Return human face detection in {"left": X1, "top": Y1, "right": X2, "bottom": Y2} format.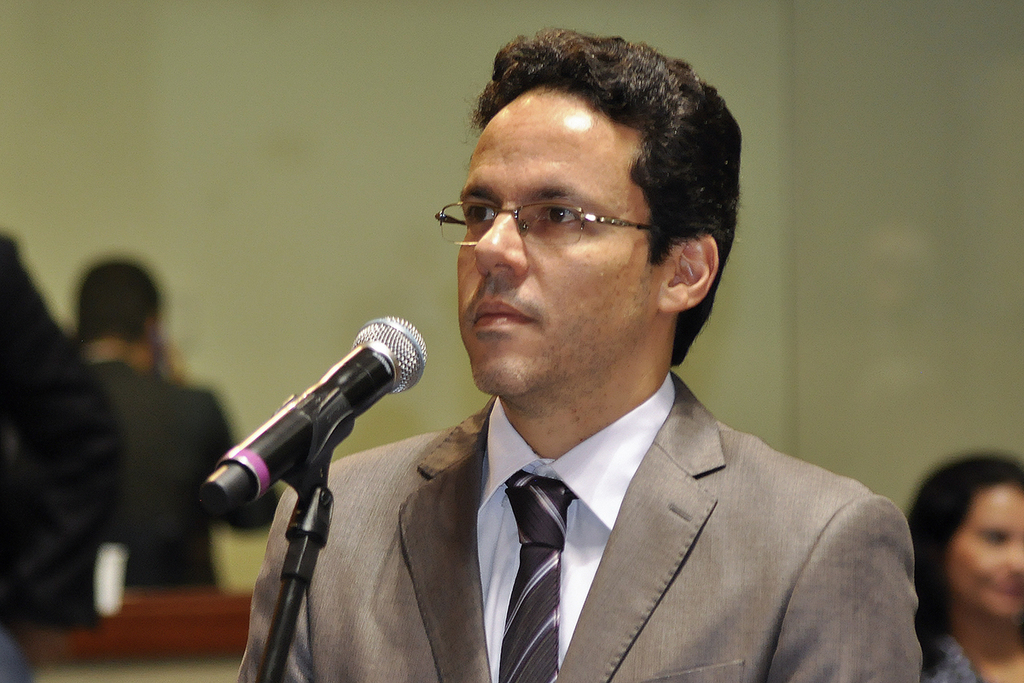
{"left": 948, "top": 479, "right": 1023, "bottom": 620}.
